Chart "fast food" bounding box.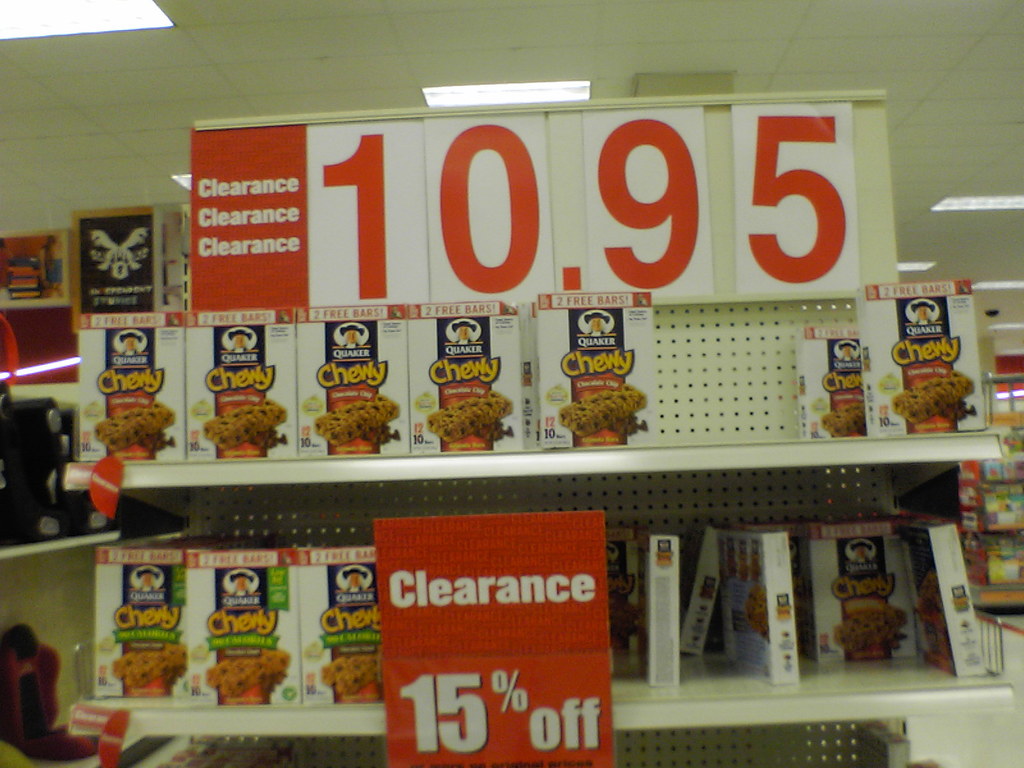
Charted: l=424, t=395, r=509, b=472.
